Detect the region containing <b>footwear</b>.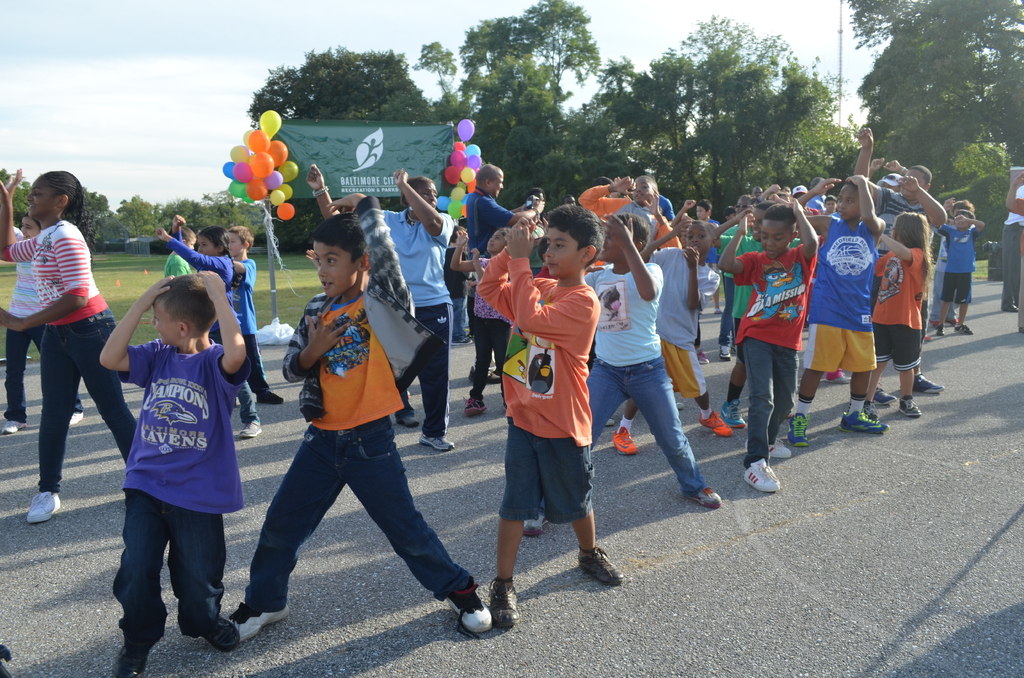
x1=399 y1=413 x2=418 y2=429.
